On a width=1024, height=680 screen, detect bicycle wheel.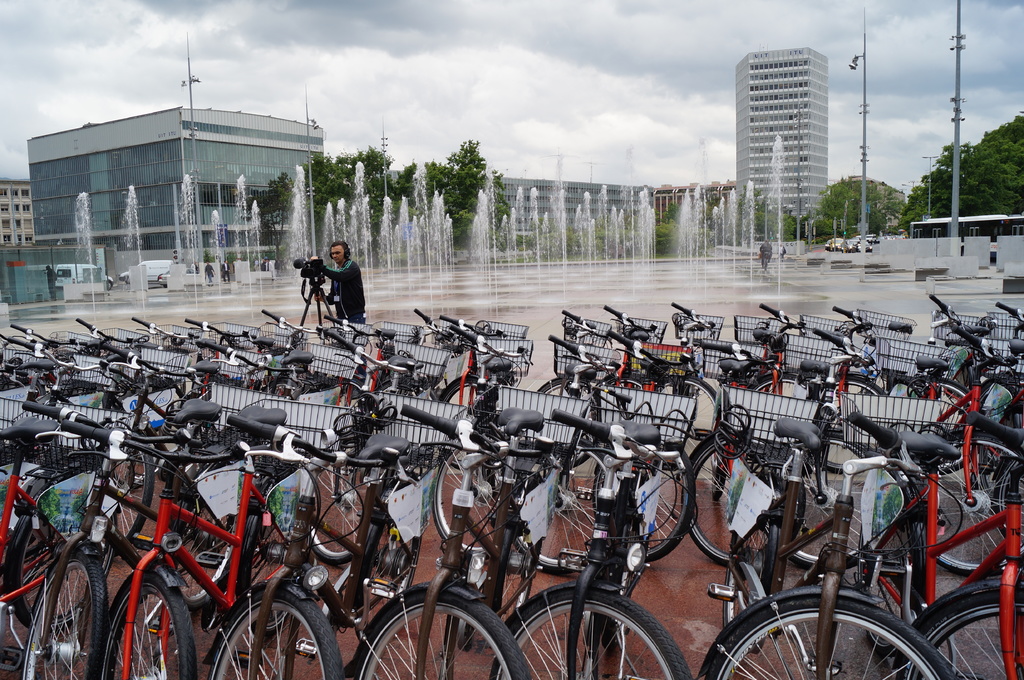
540 373 614 402.
